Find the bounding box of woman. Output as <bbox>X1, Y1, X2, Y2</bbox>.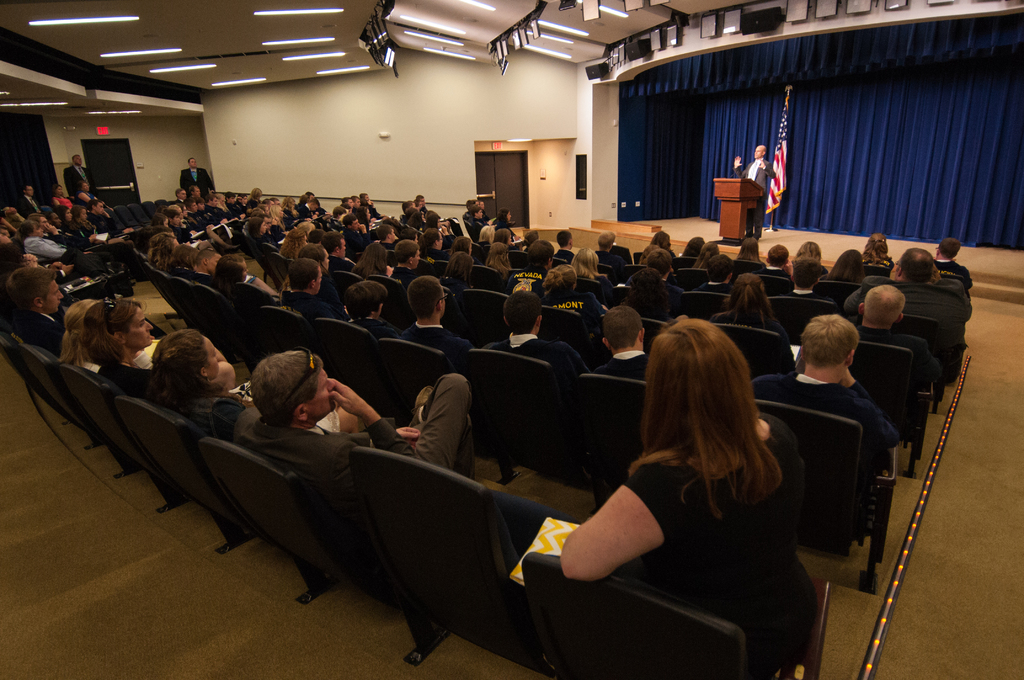
<bbox>692, 240, 720, 269</bbox>.
